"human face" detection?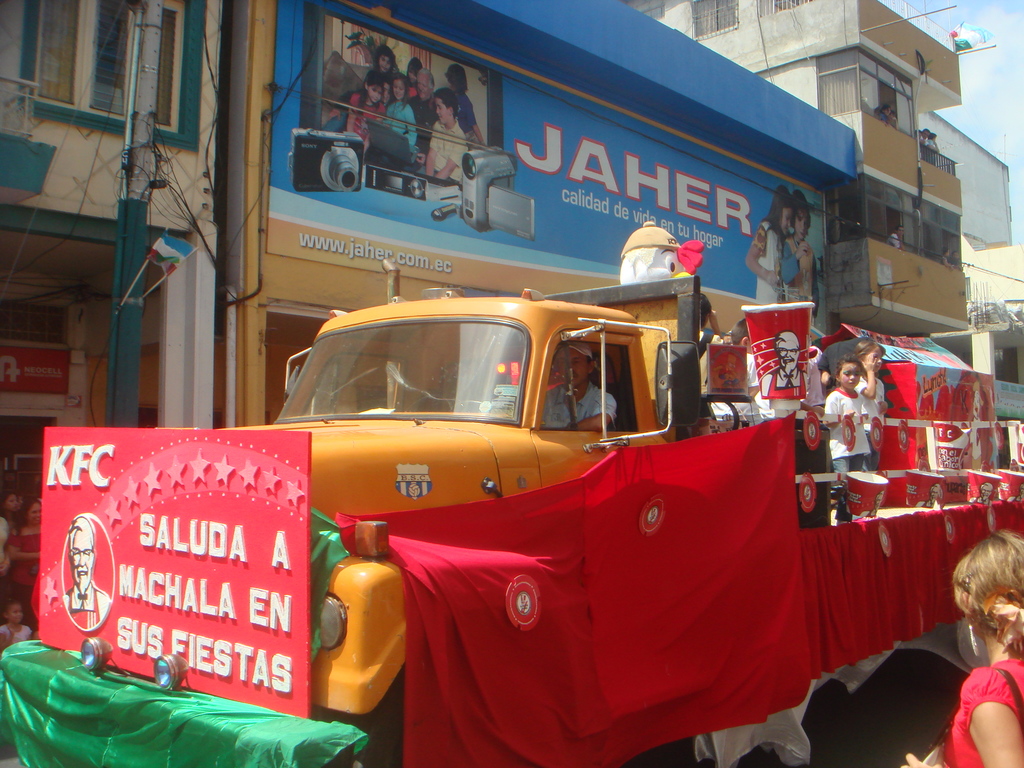
[x1=569, y1=348, x2=591, y2=385]
